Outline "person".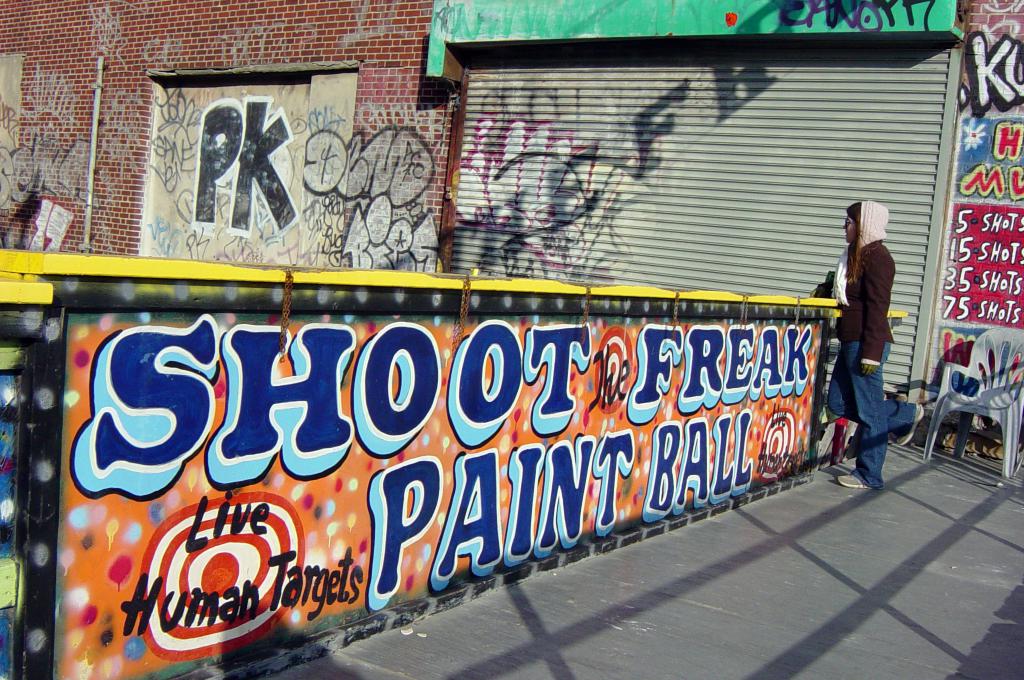
Outline: [835, 179, 918, 504].
